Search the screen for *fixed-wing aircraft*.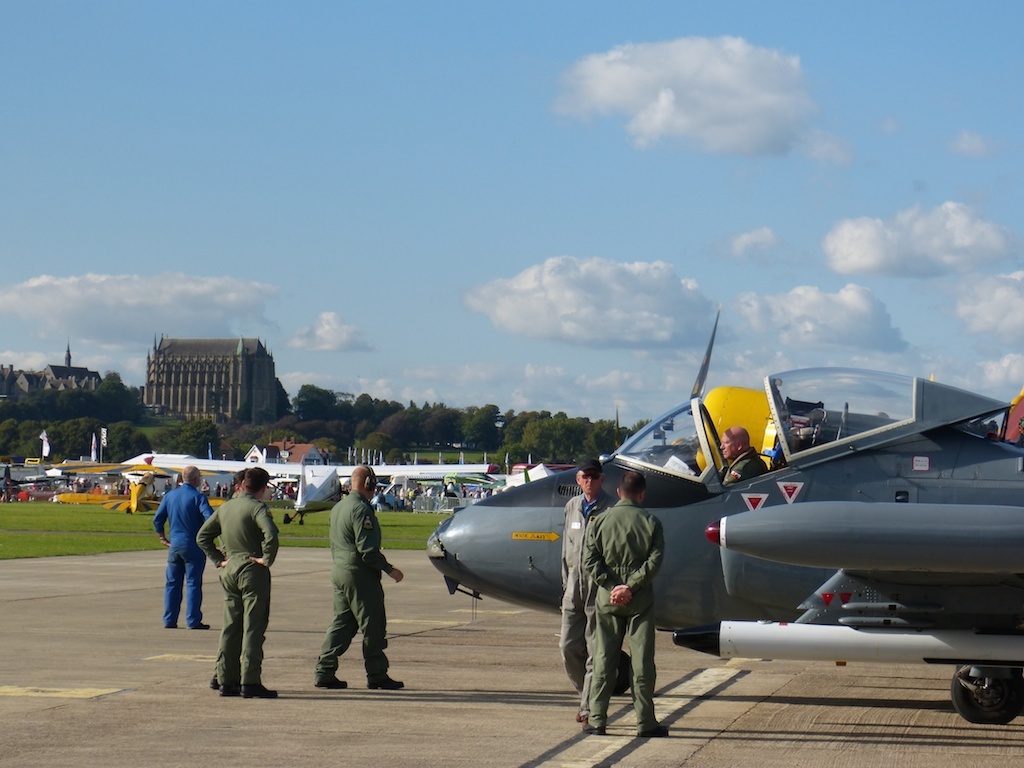
Found at pyautogui.locateOnScreen(431, 382, 1023, 723).
